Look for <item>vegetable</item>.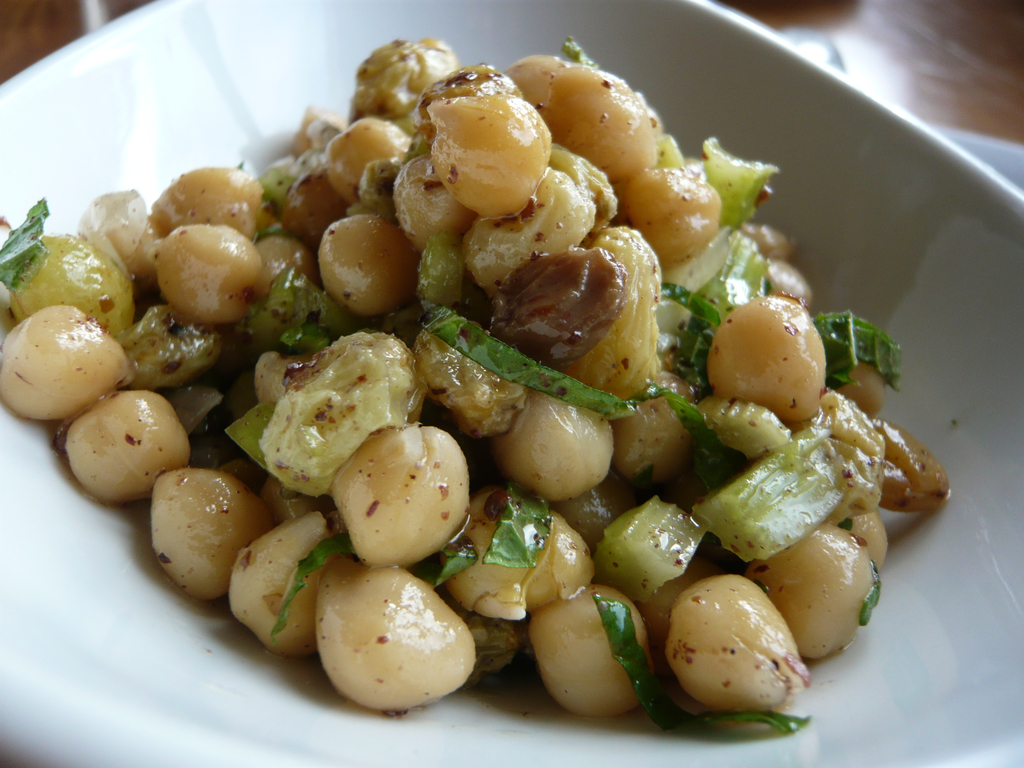
Found: [left=663, top=141, right=781, bottom=389].
